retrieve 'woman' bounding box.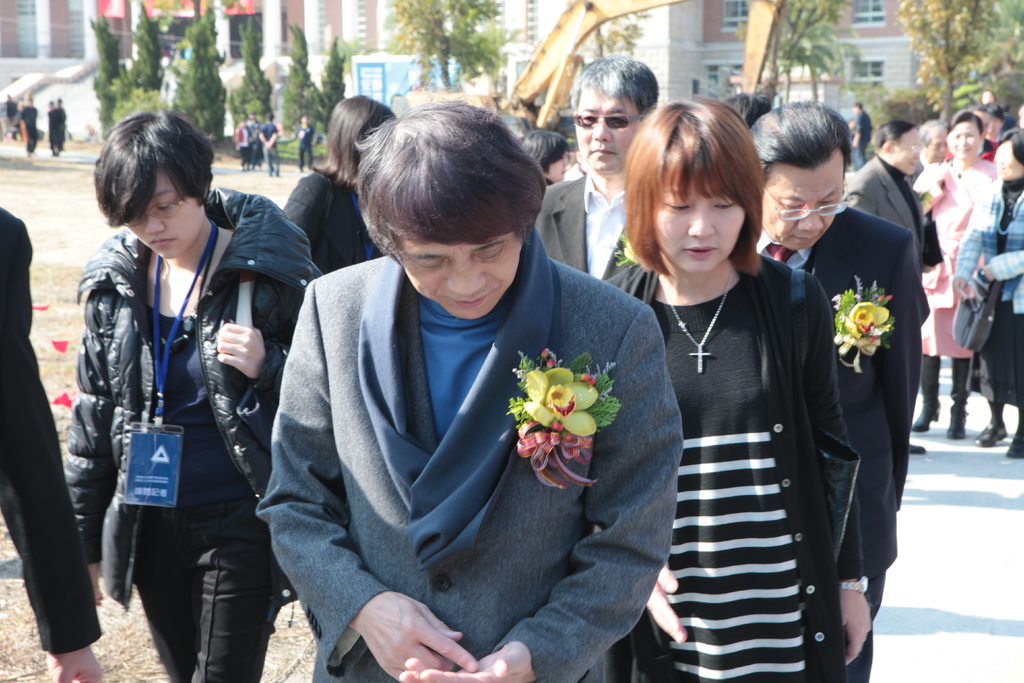
Bounding box: 611/101/884/679.
